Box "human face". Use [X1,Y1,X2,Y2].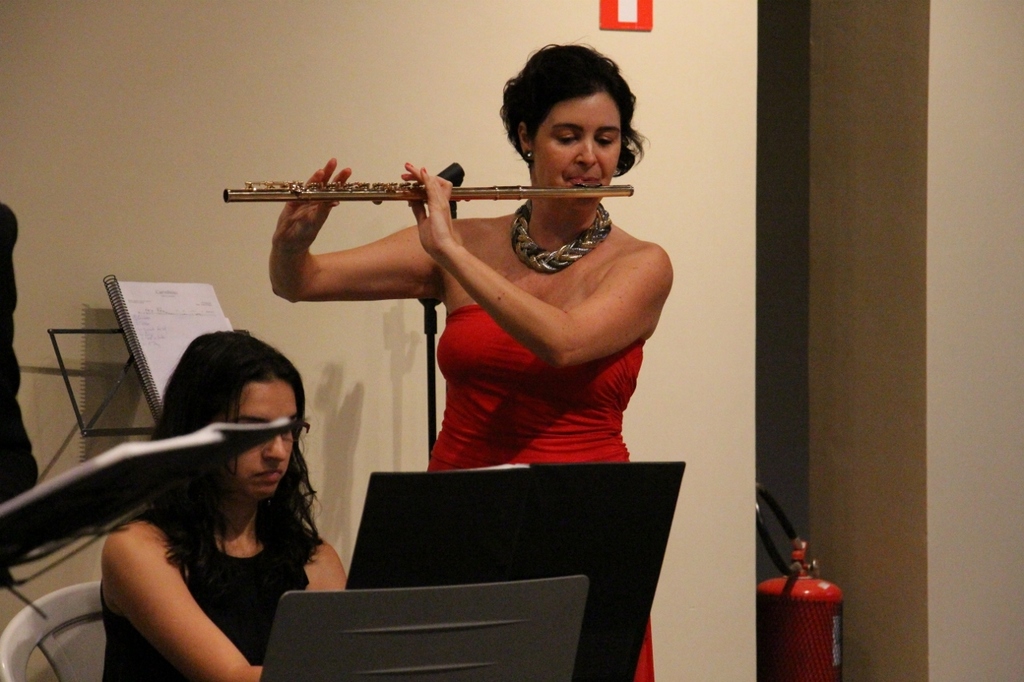
[222,379,288,494].
